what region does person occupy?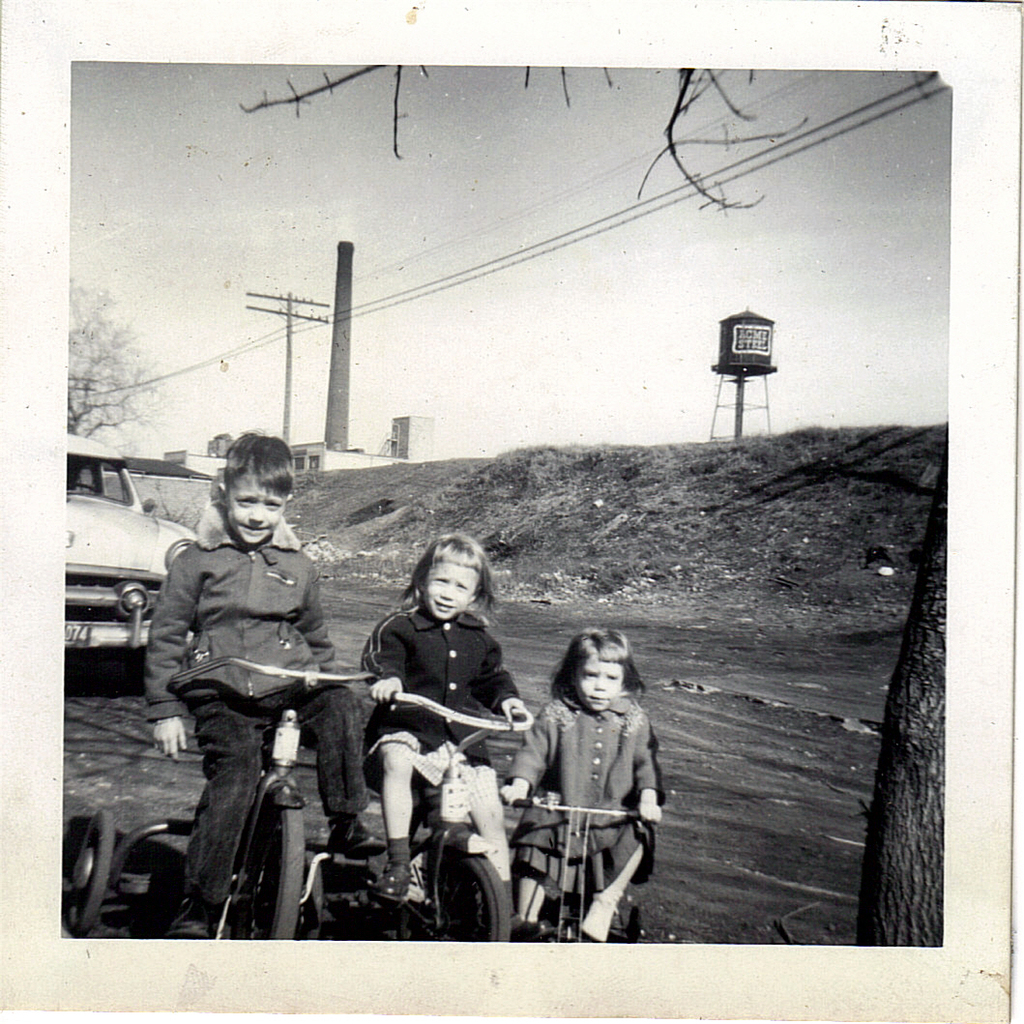
region(357, 528, 536, 939).
